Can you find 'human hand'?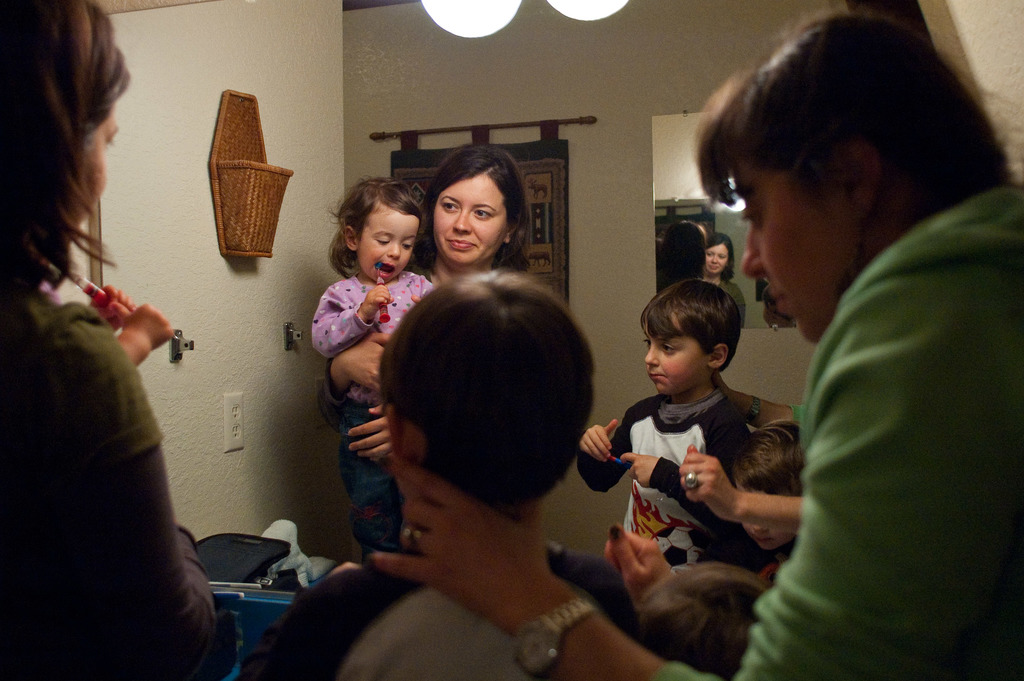
Yes, bounding box: bbox=(358, 284, 397, 322).
